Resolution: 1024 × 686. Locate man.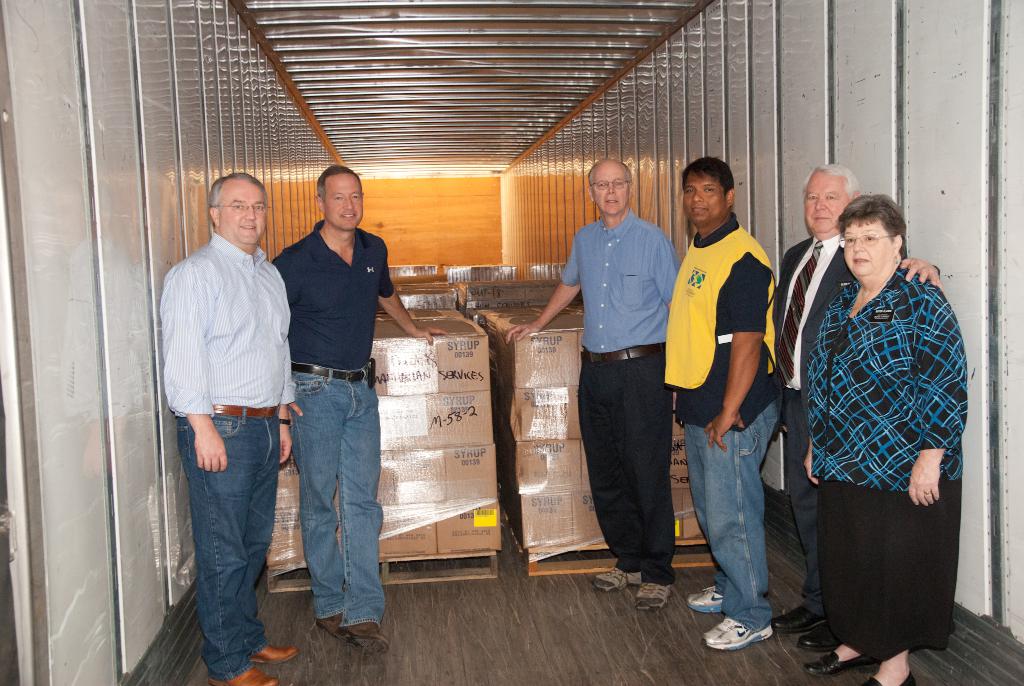
l=506, t=158, r=682, b=609.
